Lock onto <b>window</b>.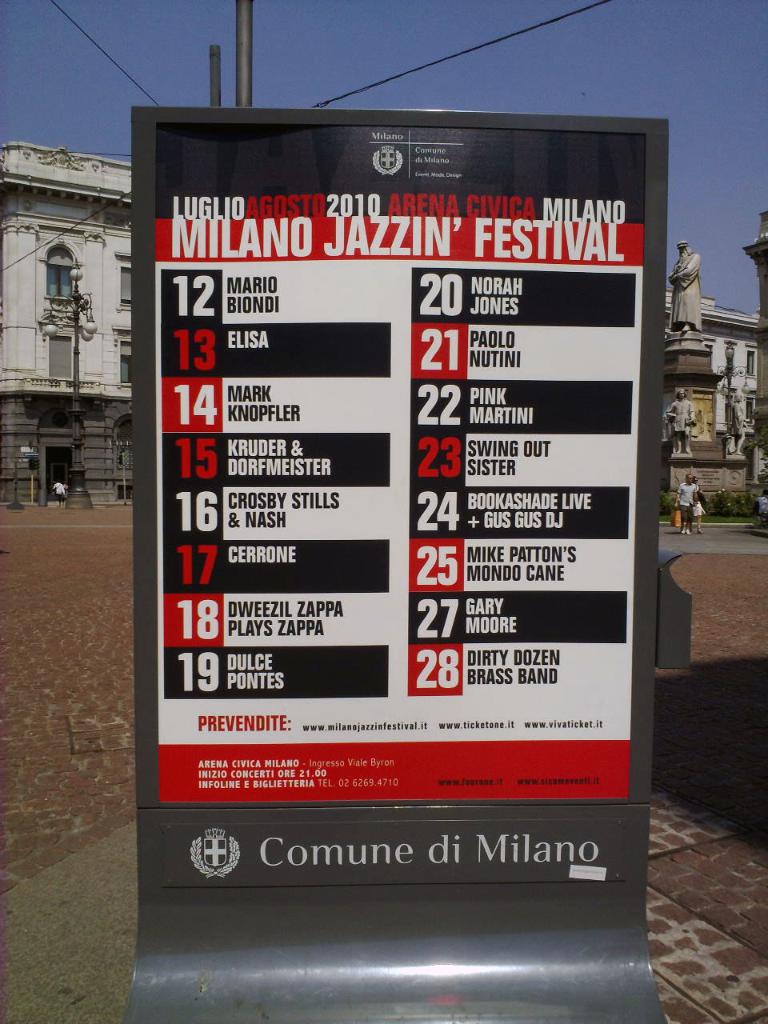
Locked: detection(740, 343, 766, 382).
